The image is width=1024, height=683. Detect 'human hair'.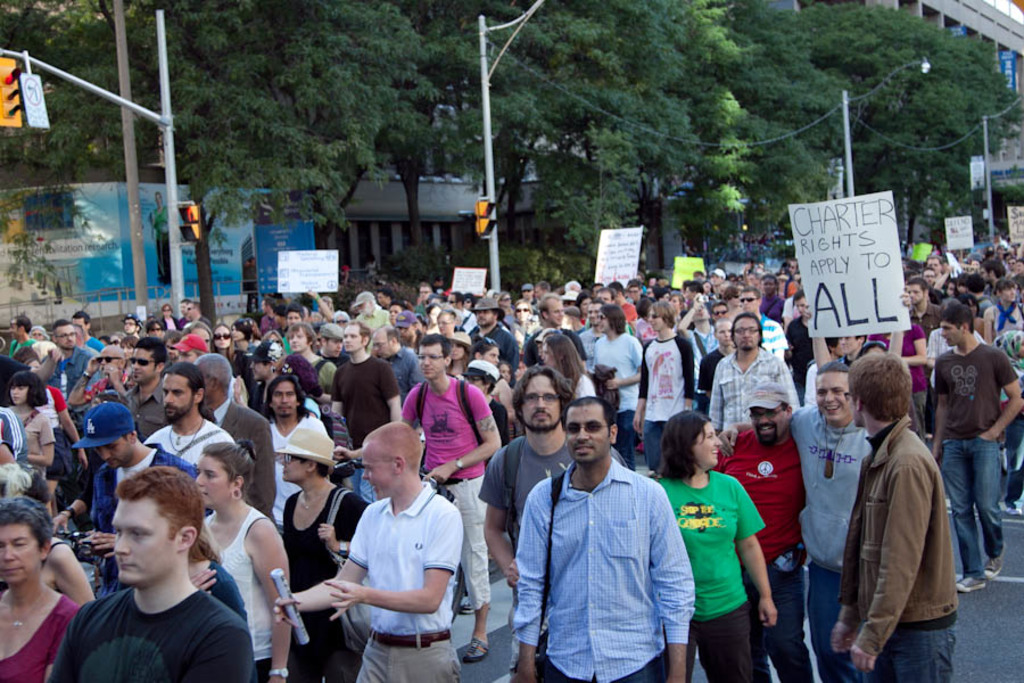
Detection: left=0, top=492, right=57, bottom=566.
